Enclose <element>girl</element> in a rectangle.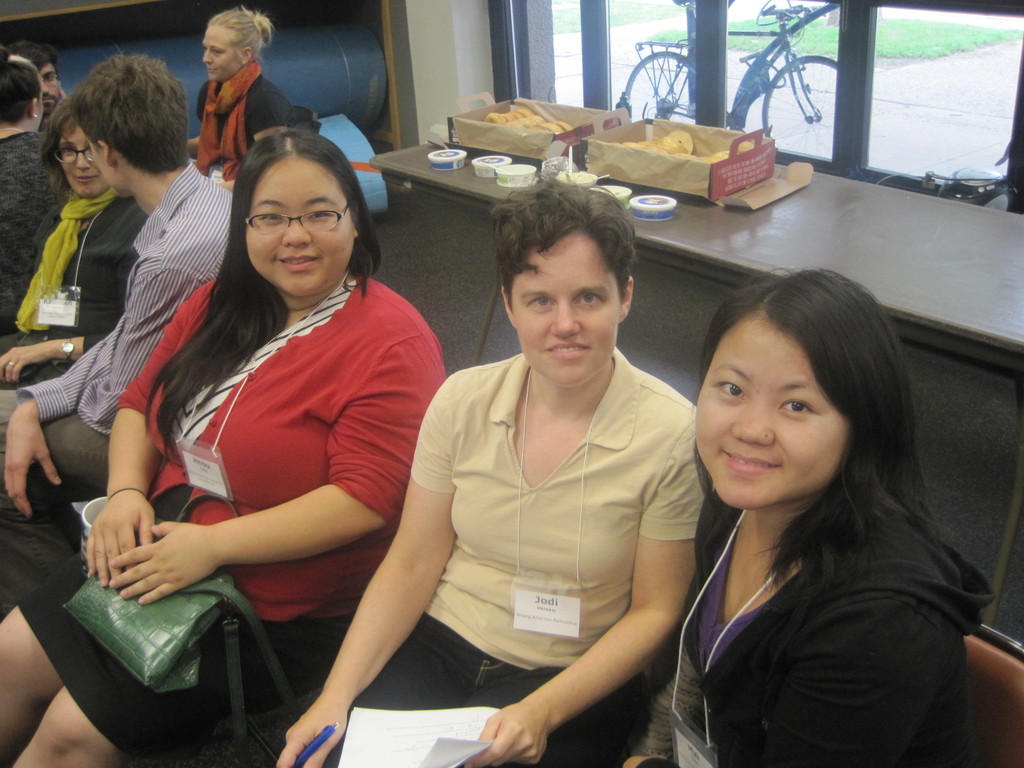
{"x1": 0, "y1": 94, "x2": 155, "y2": 403}.
